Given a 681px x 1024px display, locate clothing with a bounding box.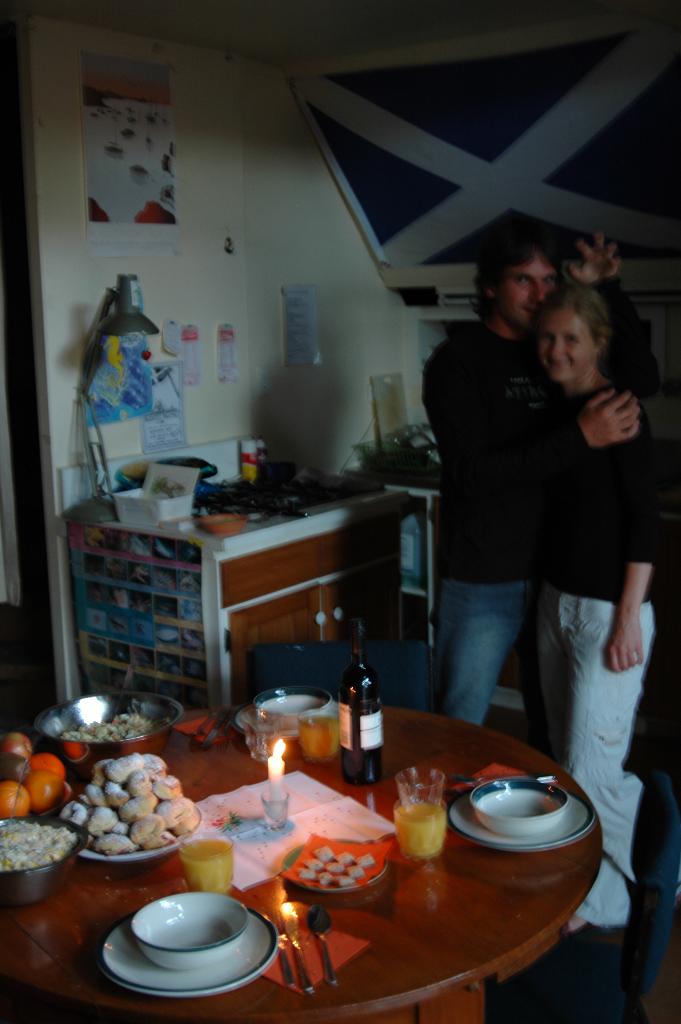
Located: Rect(418, 321, 550, 728).
